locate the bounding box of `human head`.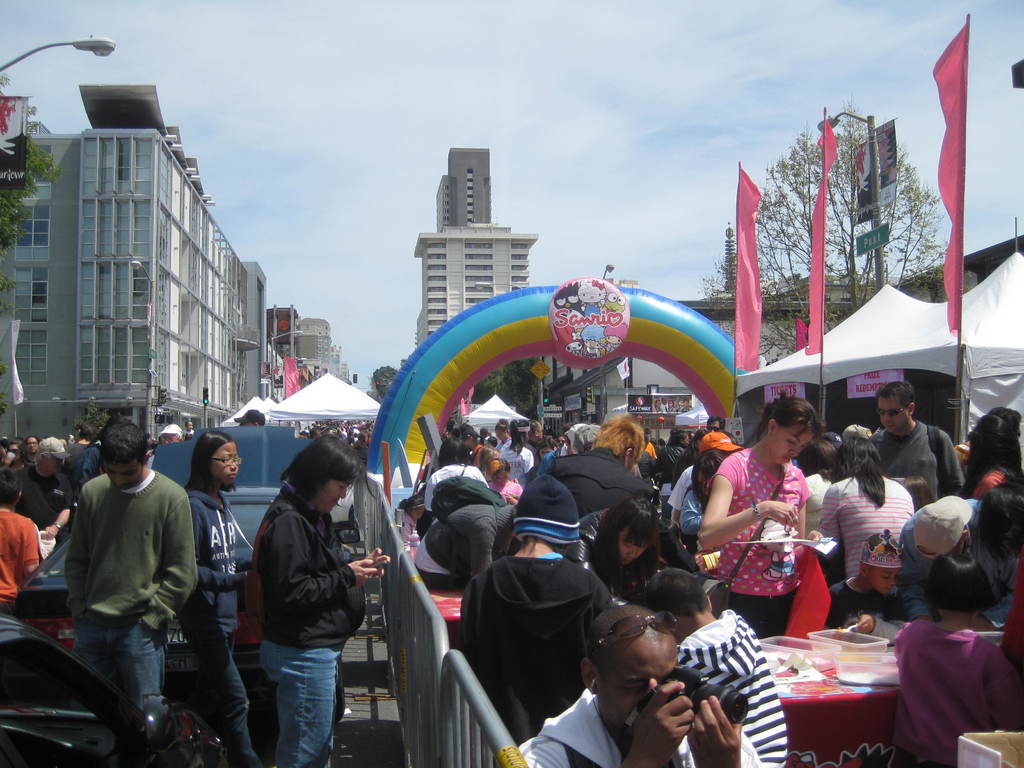
Bounding box: x1=838 y1=434 x2=880 y2=475.
